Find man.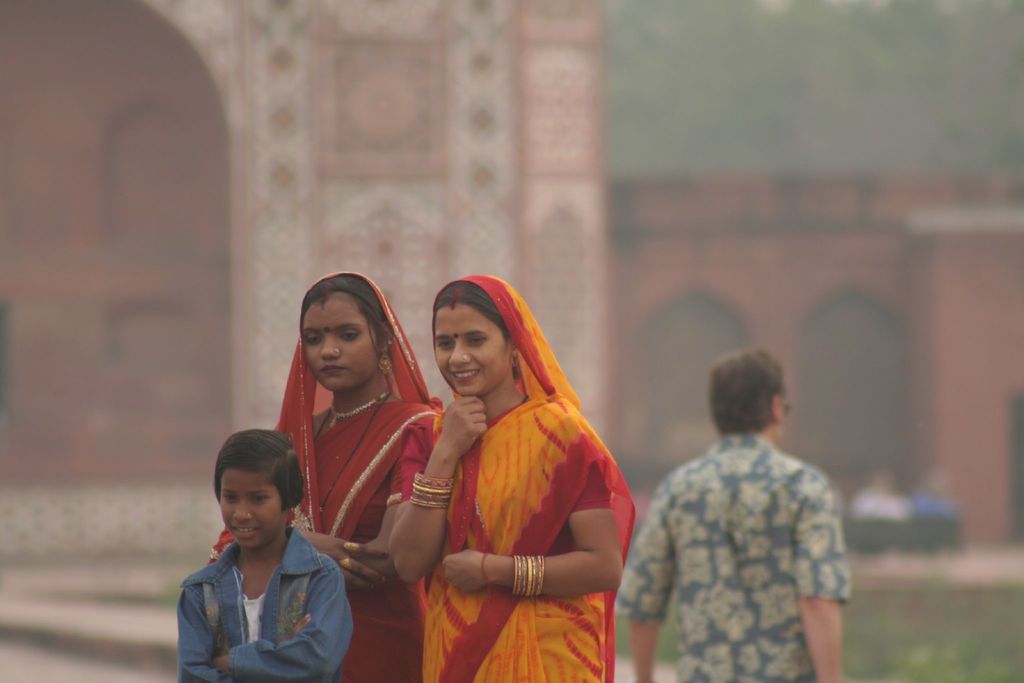
Rect(612, 345, 855, 682).
